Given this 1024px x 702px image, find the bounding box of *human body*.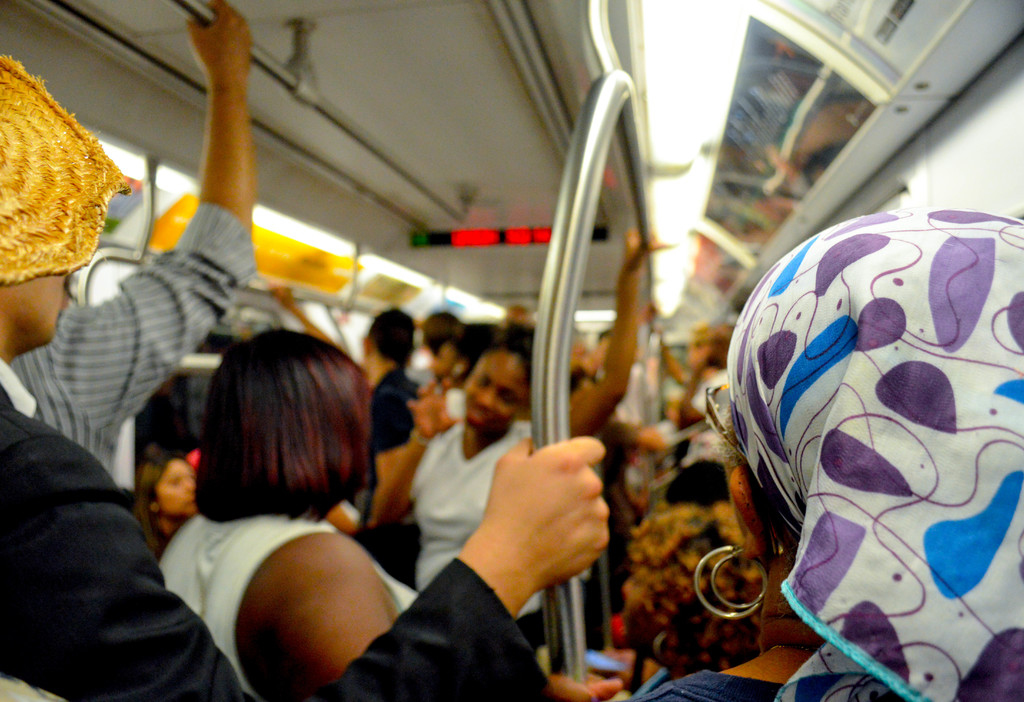
Rect(723, 110, 1023, 684).
